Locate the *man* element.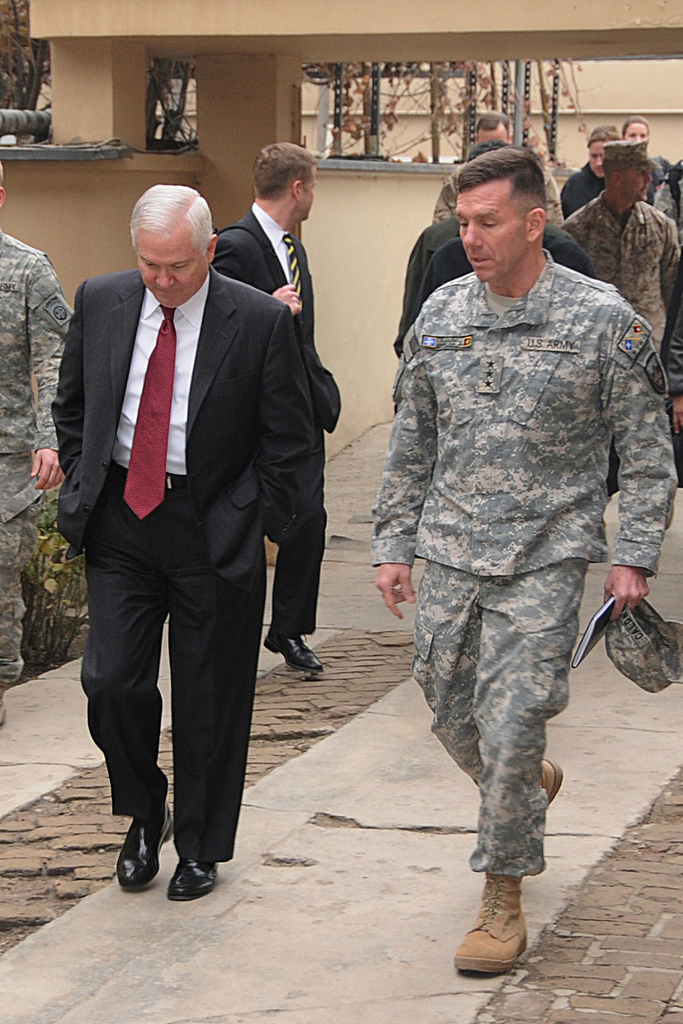
Element bbox: locate(426, 119, 515, 224).
